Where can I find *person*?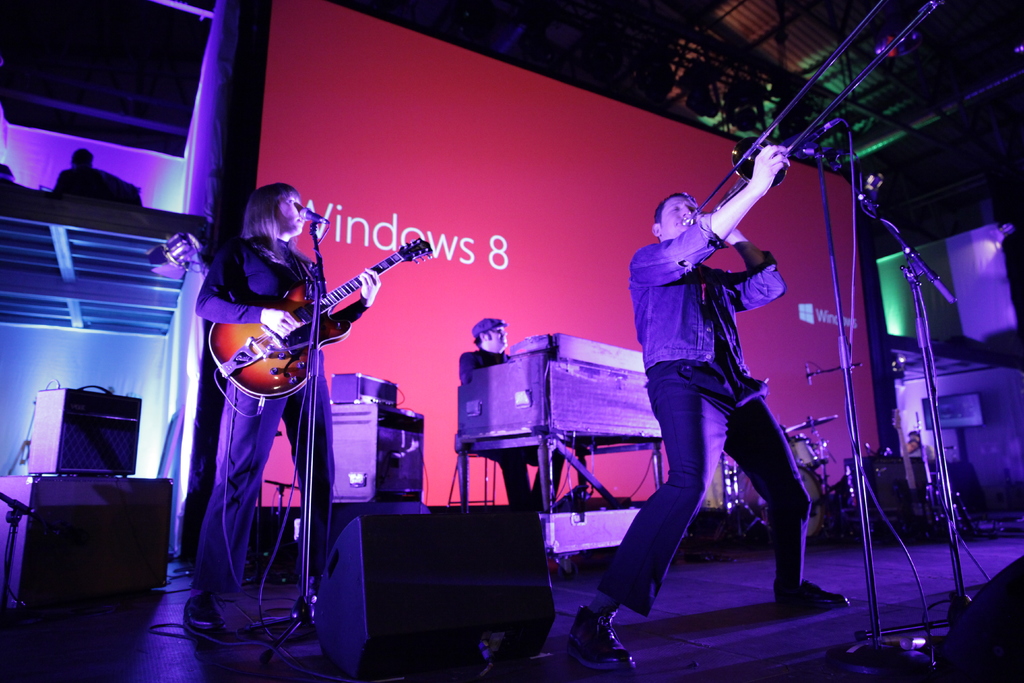
You can find it at box=[458, 318, 563, 508].
